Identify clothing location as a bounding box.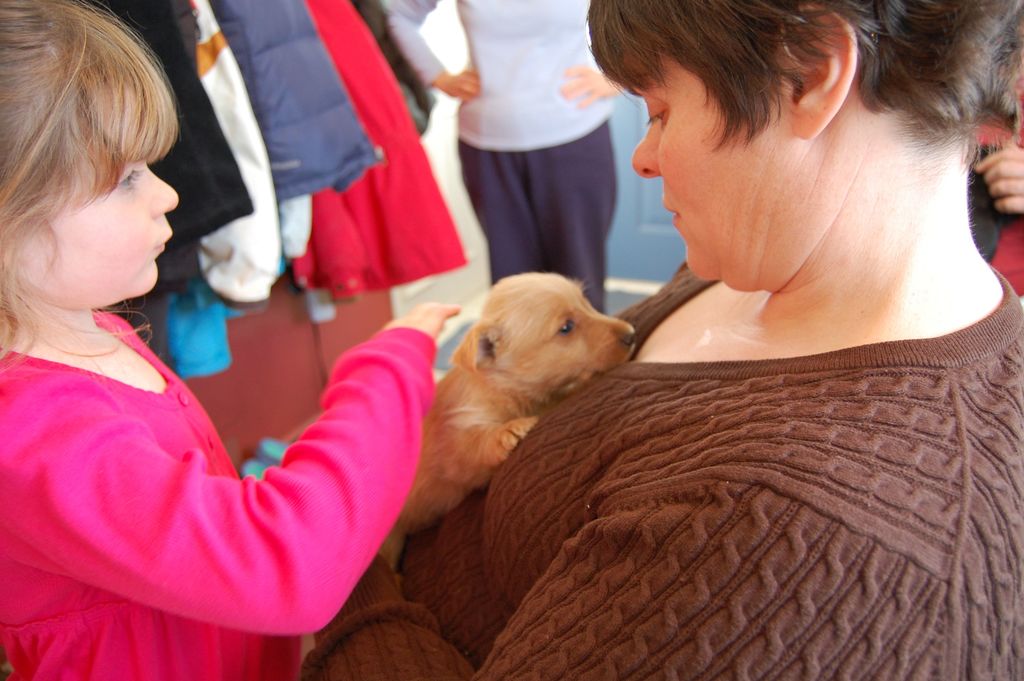
[left=370, top=0, right=635, bottom=311].
